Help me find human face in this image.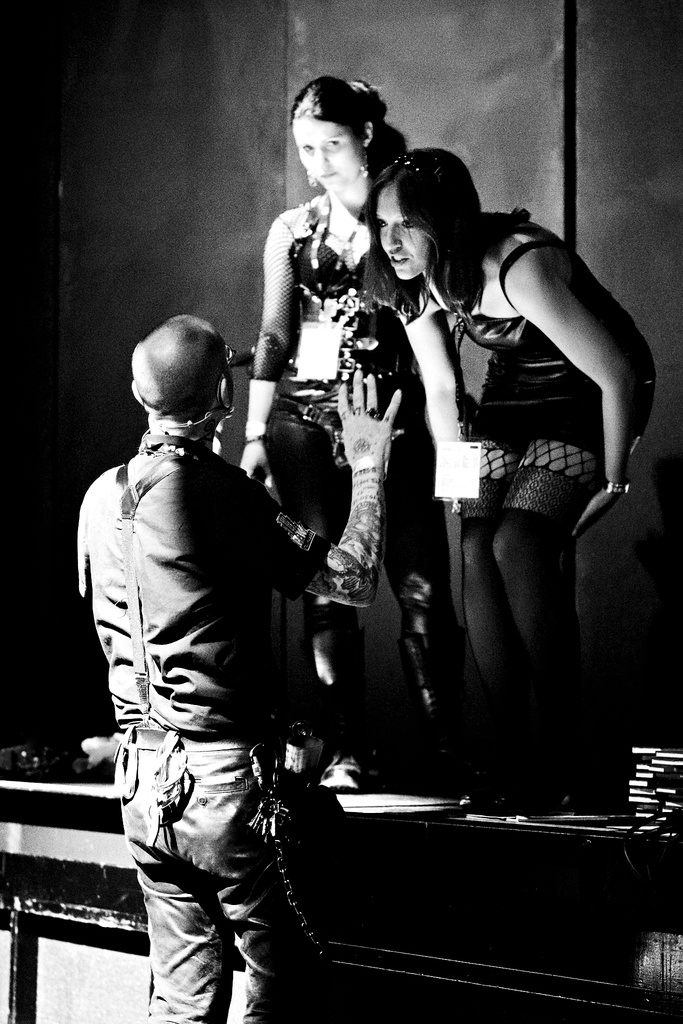
Found it: 299:116:356:190.
